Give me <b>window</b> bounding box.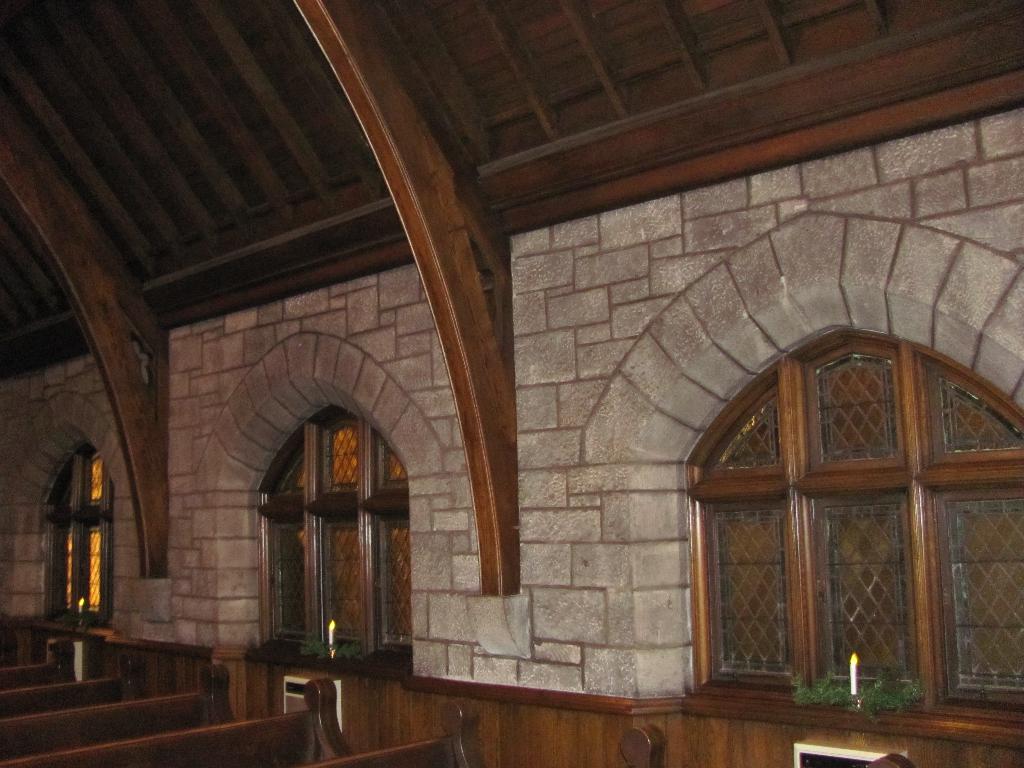
locate(33, 442, 110, 639).
